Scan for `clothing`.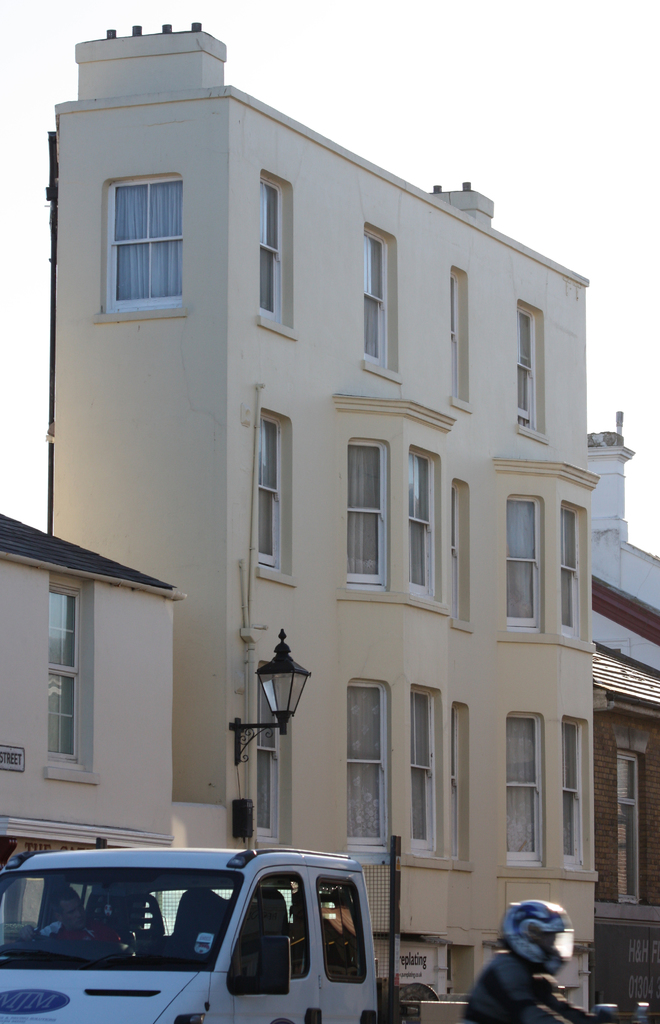
Scan result: BBox(456, 959, 554, 1020).
